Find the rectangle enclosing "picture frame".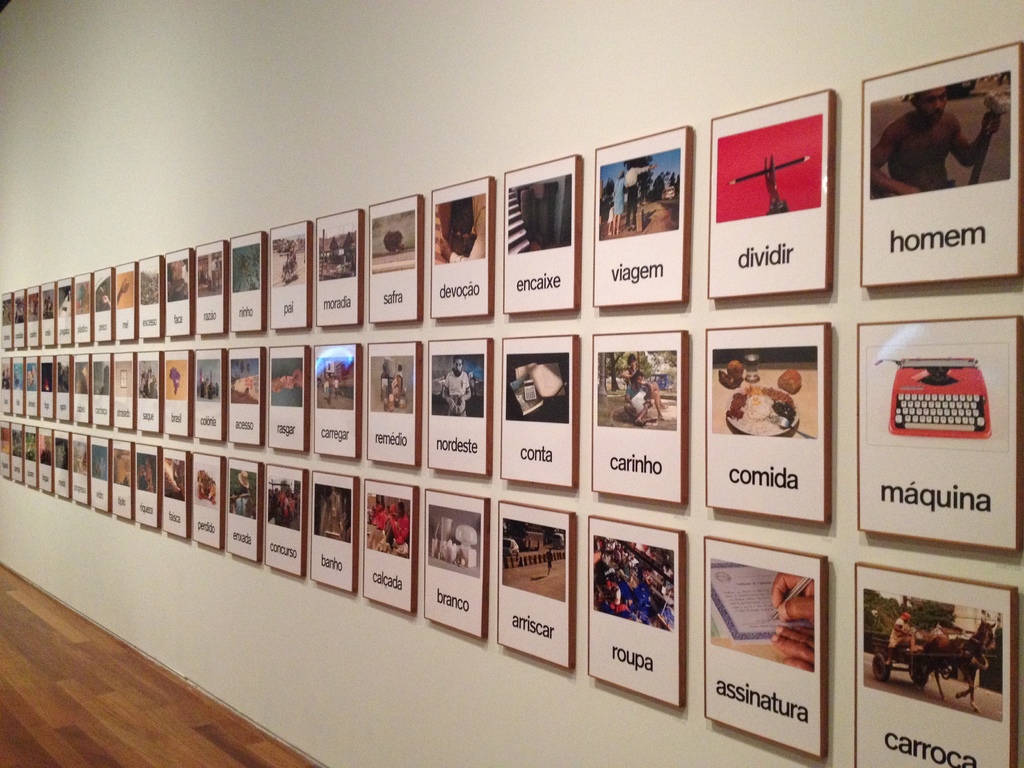
BBox(589, 324, 691, 504).
